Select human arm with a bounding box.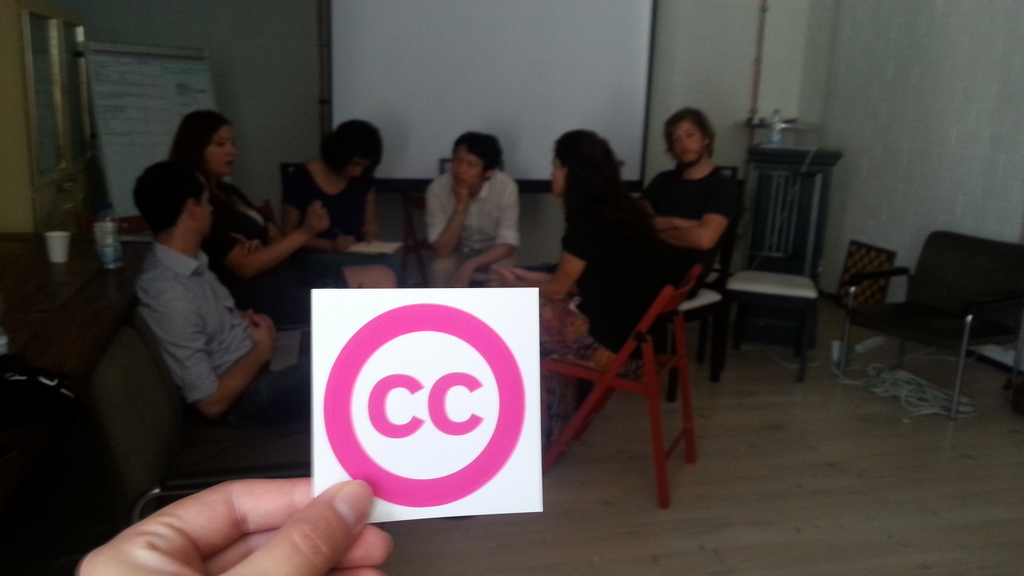
BBox(657, 181, 741, 258).
